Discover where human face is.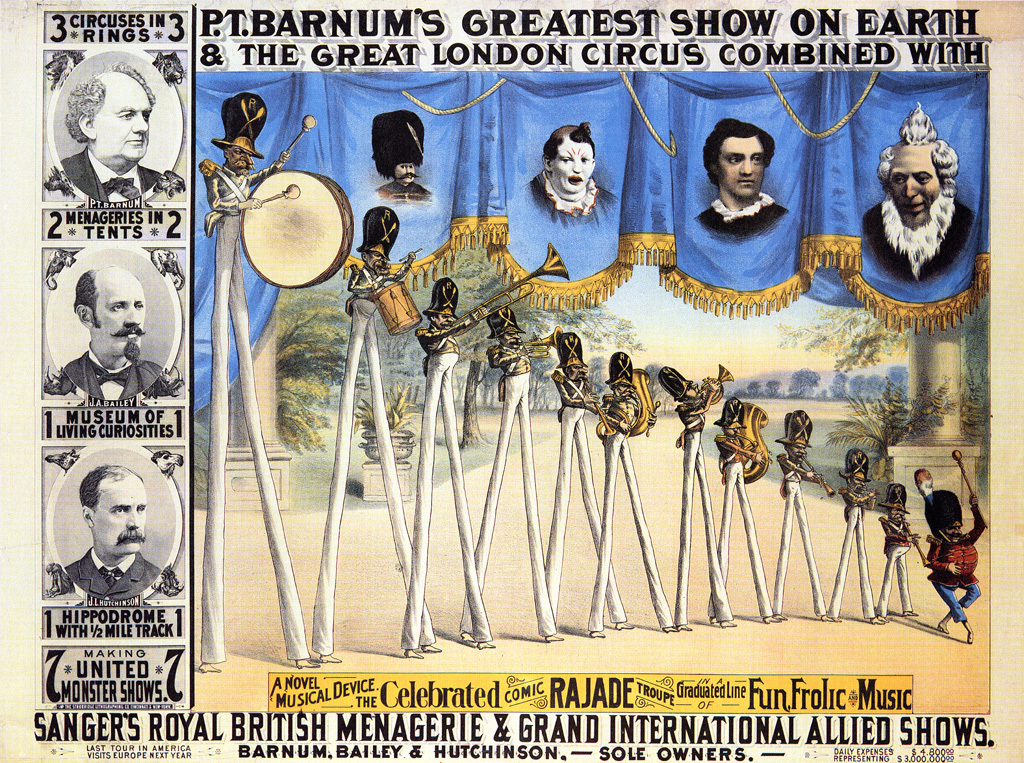
Discovered at region(685, 381, 705, 397).
